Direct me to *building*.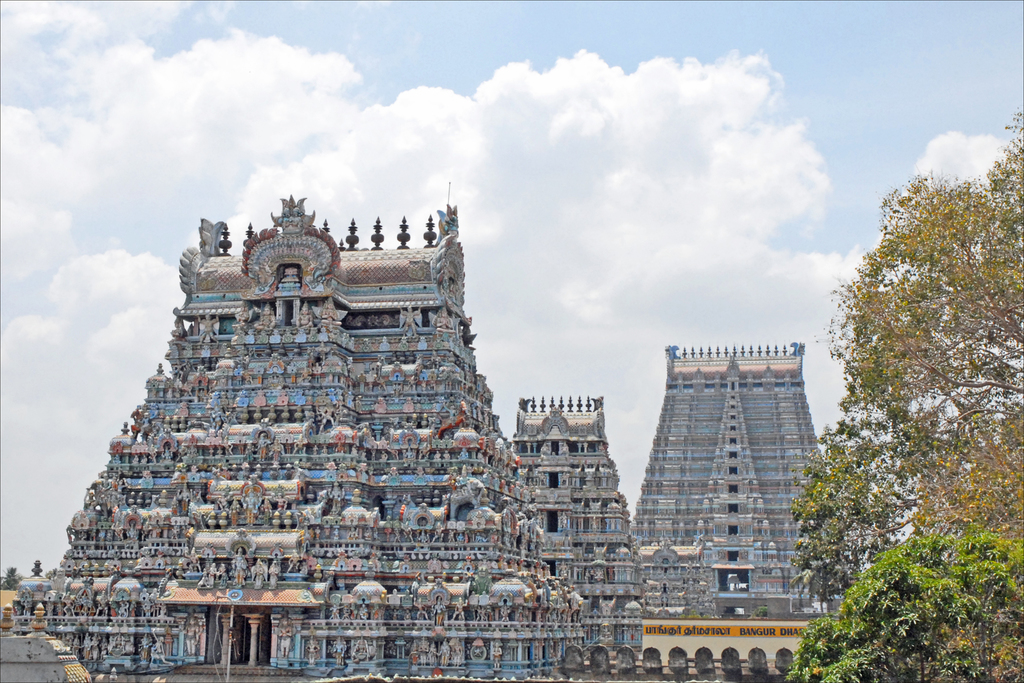
Direction: 0 183 588 682.
